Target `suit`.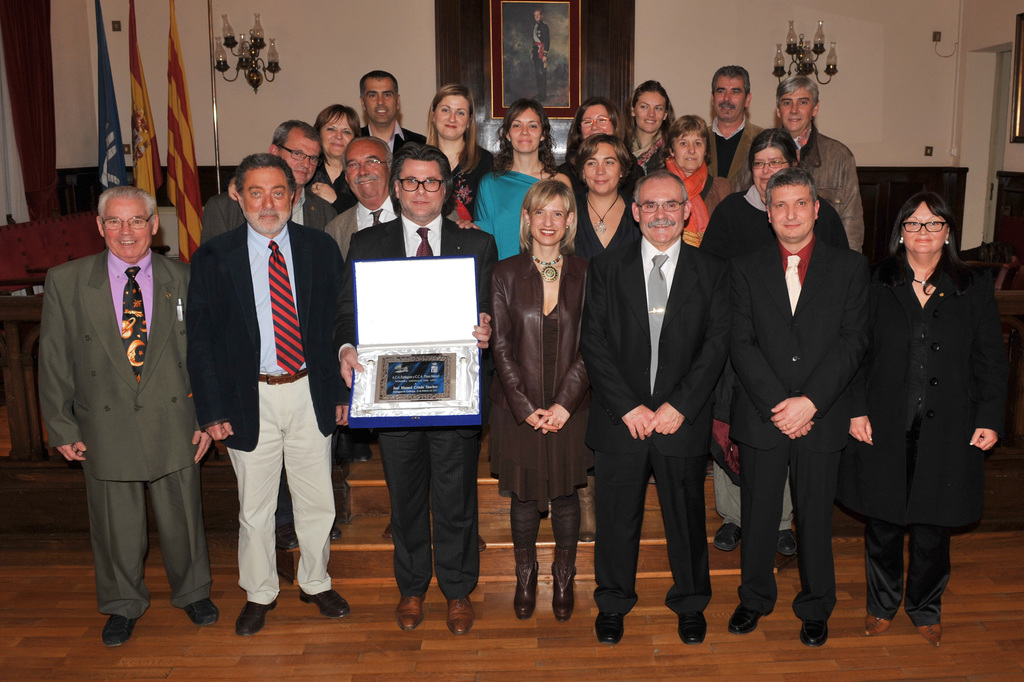
Target region: (x1=184, y1=219, x2=349, y2=601).
